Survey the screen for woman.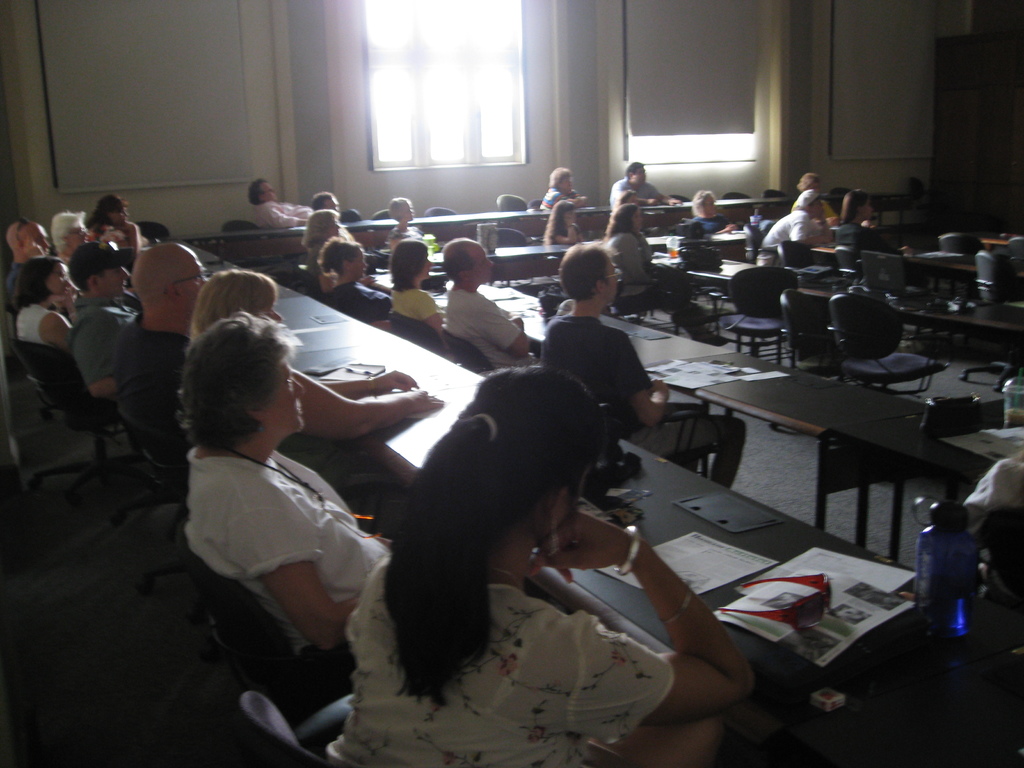
Survey found: box=[318, 330, 714, 767].
